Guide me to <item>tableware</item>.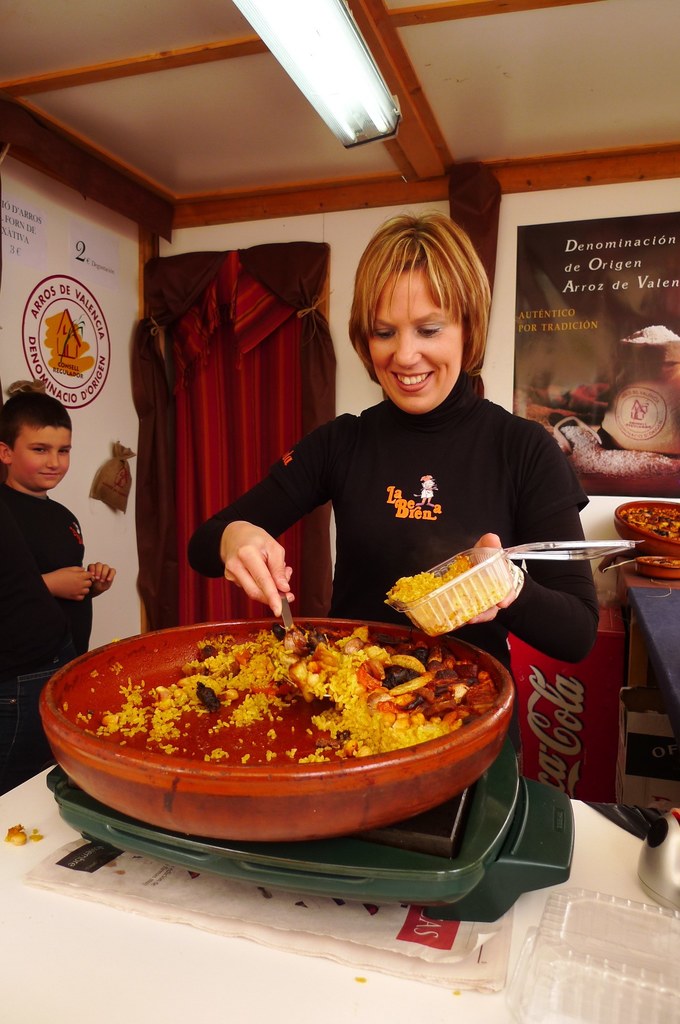
Guidance: 54/628/518/826.
